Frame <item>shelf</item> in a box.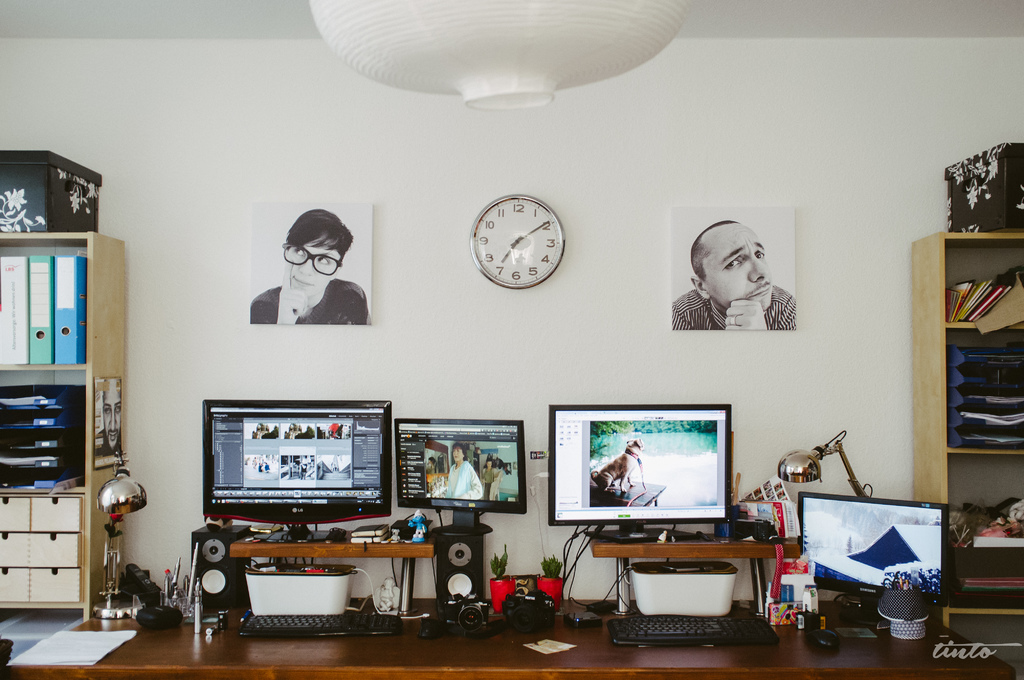
l=922, t=221, r=1023, b=533.
